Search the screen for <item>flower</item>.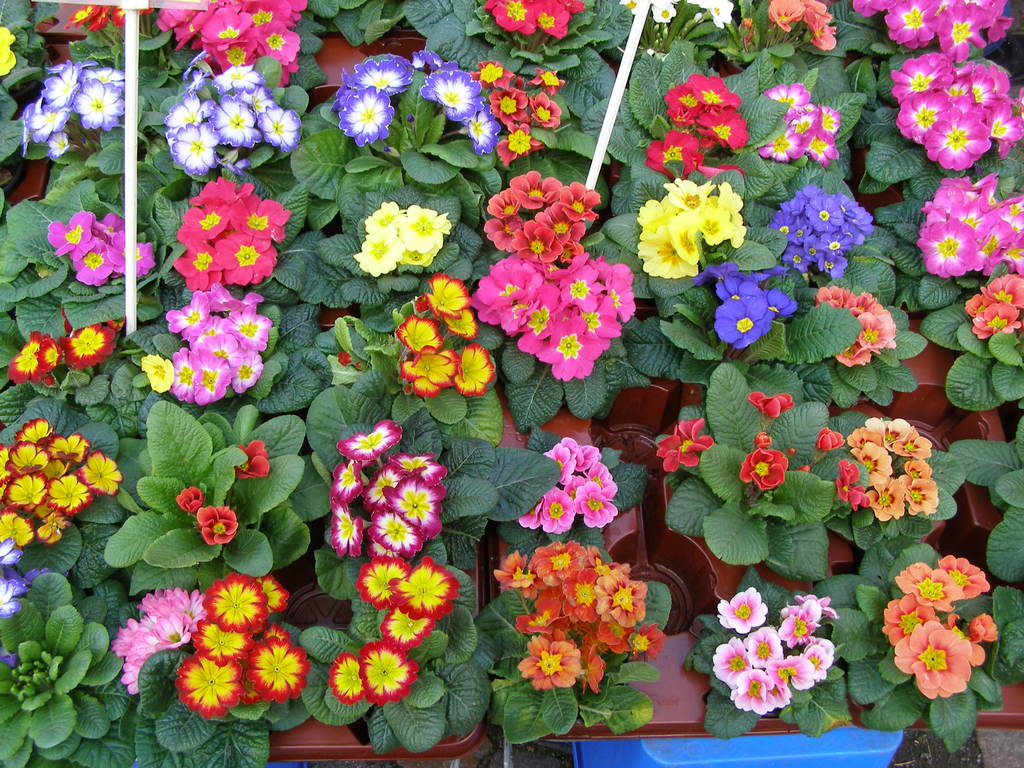
Found at Rect(333, 44, 464, 147).
